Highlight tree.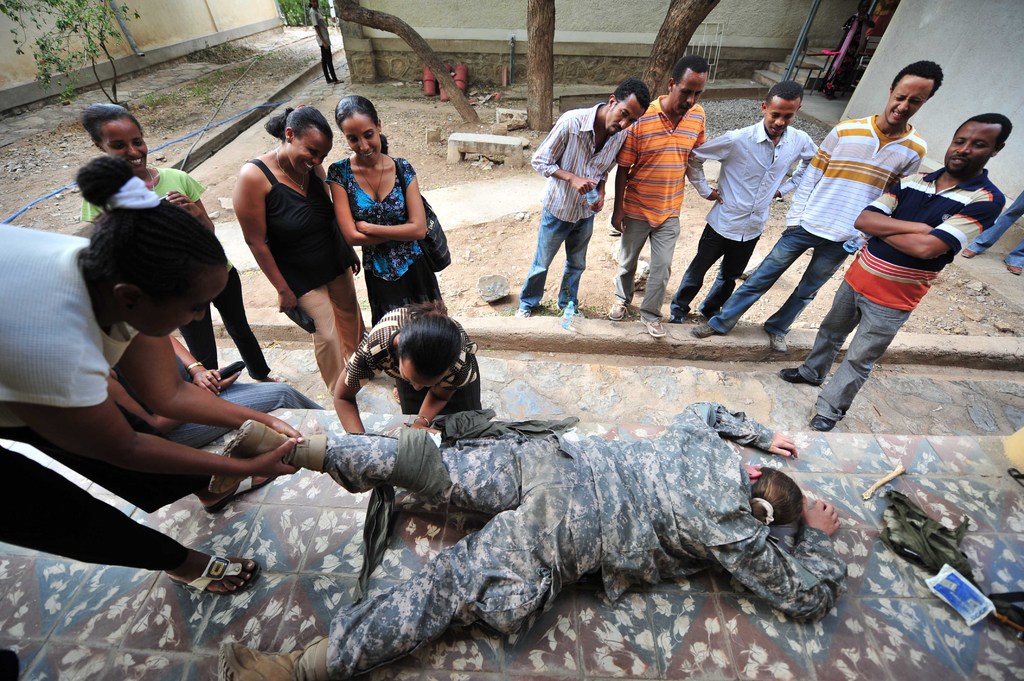
Highlighted region: bbox=(0, 0, 143, 106).
